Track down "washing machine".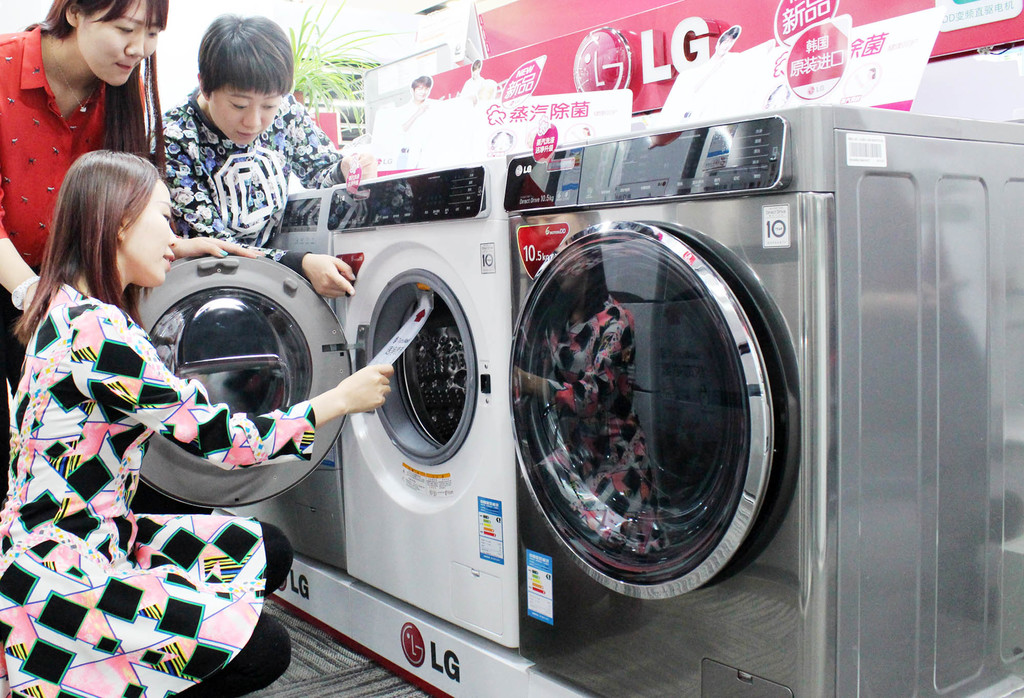
Tracked to (125,184,346,580).
